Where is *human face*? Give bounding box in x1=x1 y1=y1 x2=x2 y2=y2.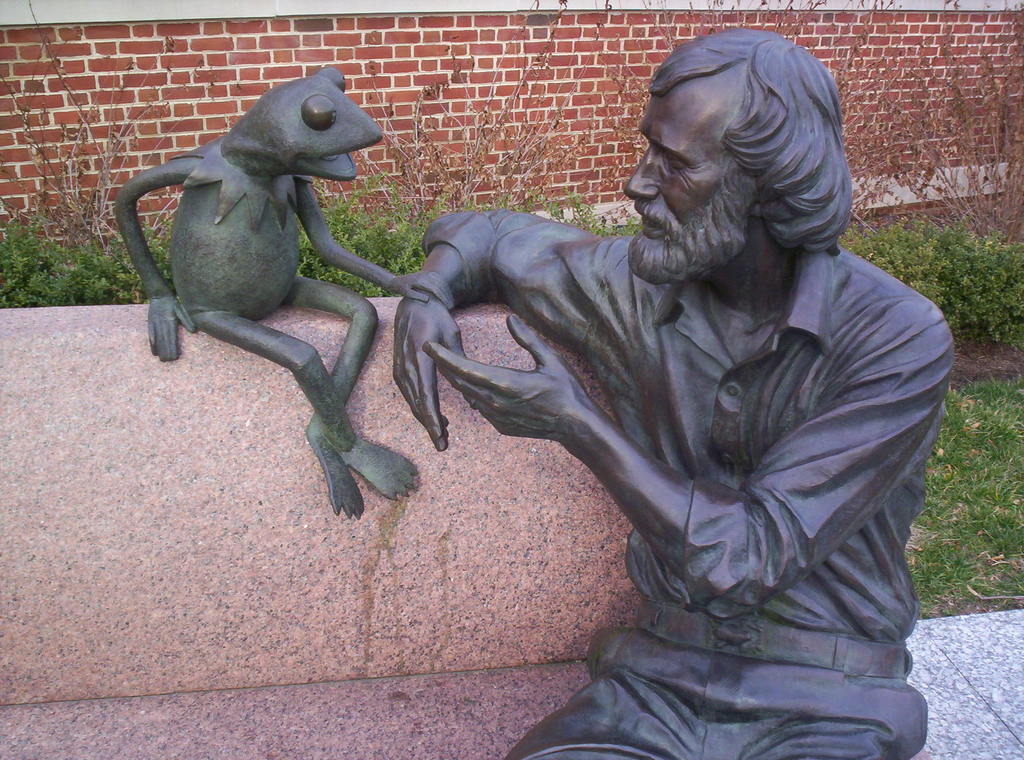
x1=620 y1=82 x2=755 y2=286.
